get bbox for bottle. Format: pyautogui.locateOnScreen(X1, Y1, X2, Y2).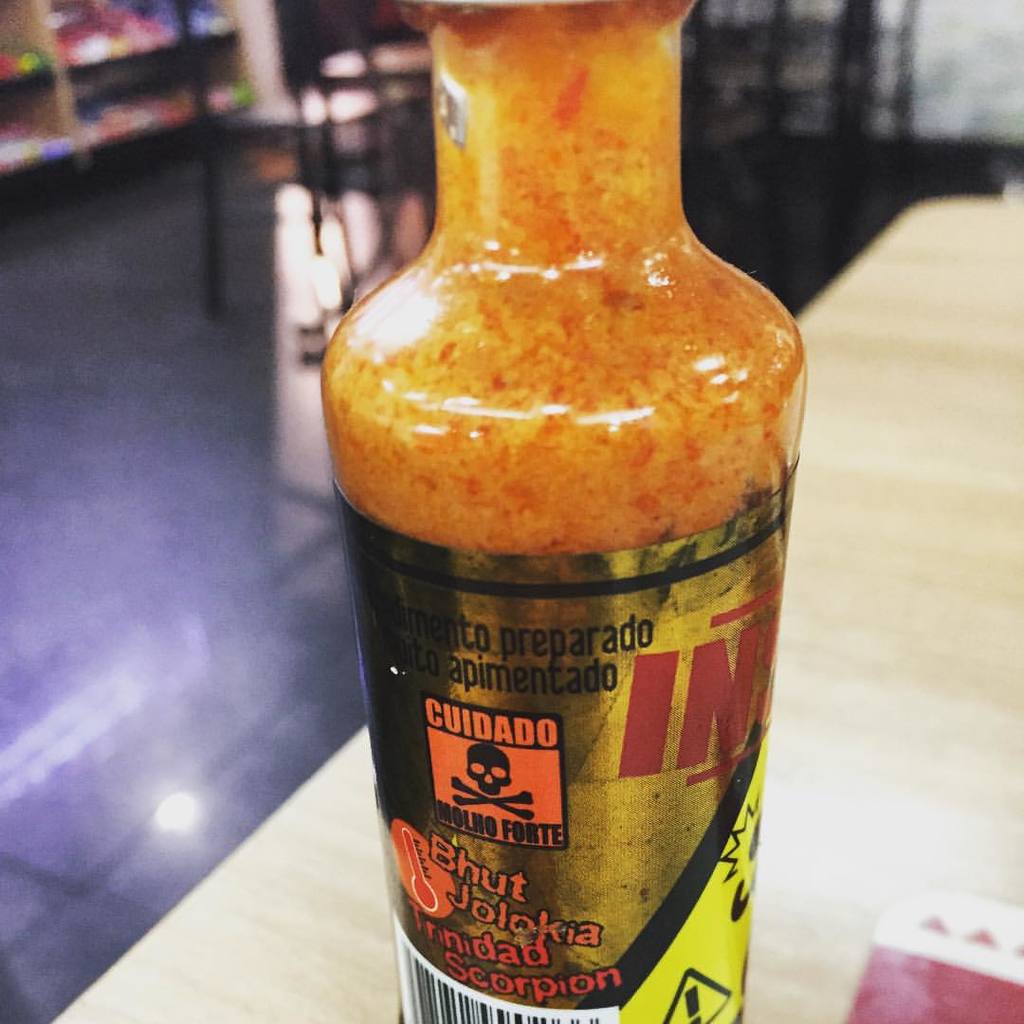
pyautogui.locateOnScreen(318, 0, 796, 1015).
